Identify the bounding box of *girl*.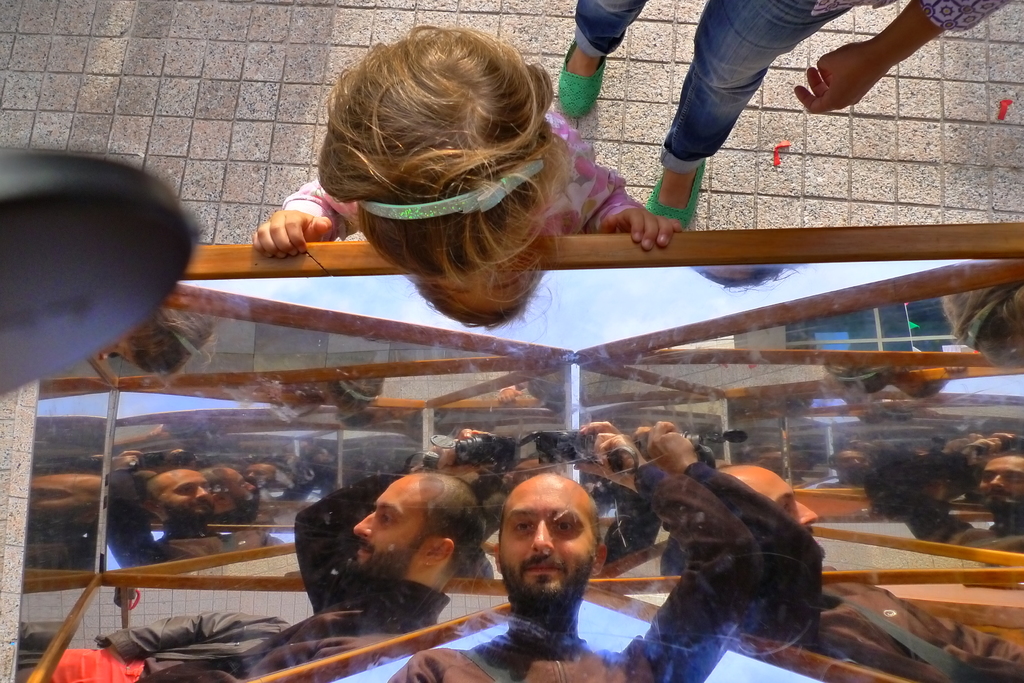
(251, 19, 678, 277).
